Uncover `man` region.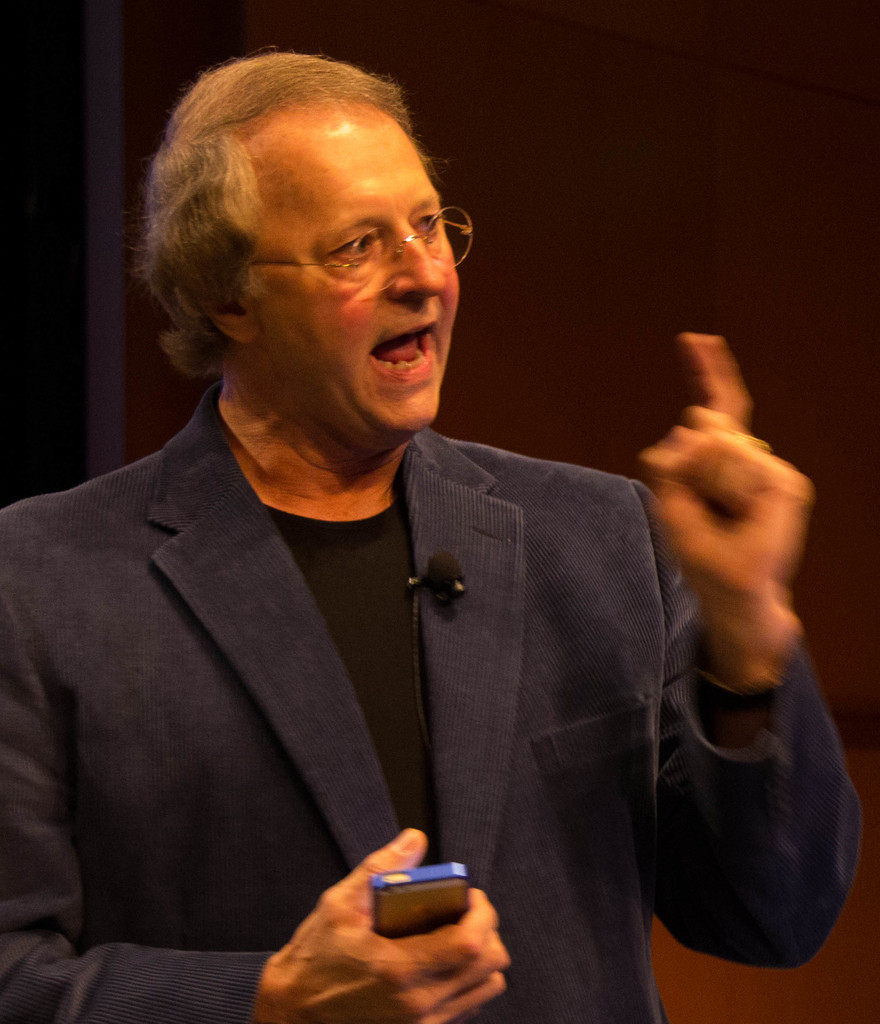
Uncovered: Rect(28, 95, 804, 1005).
